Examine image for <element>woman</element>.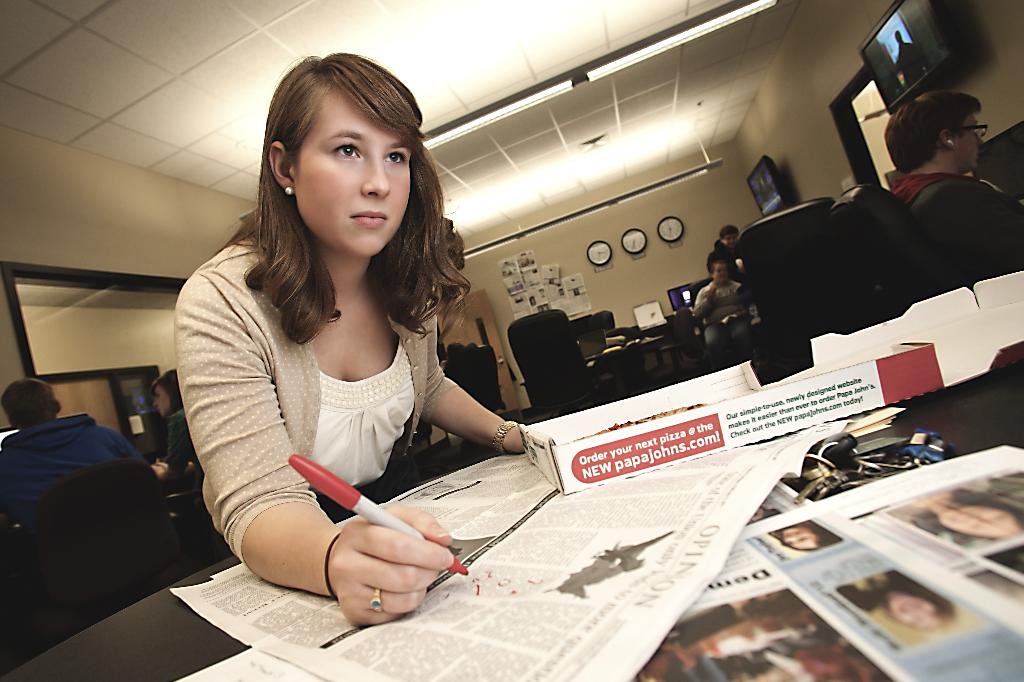
Examination result: (x1=832, y1=565, x2=953, y2=637).
